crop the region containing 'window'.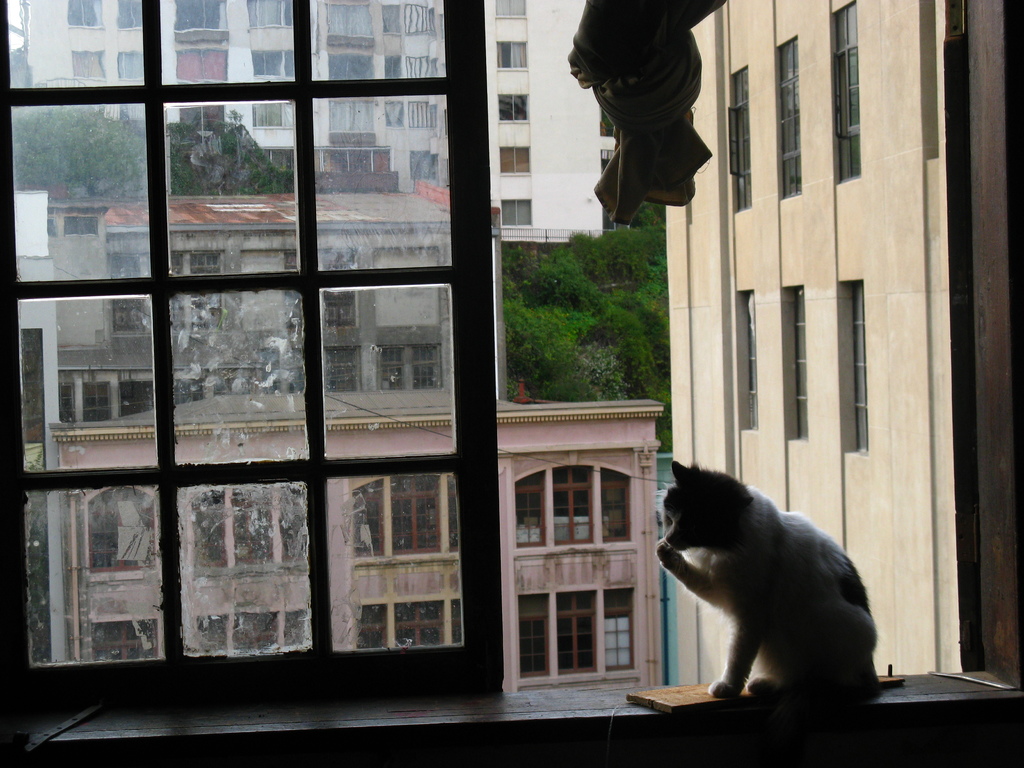
Crop region: x1=187, y1=482, x2=311, y2=581.
